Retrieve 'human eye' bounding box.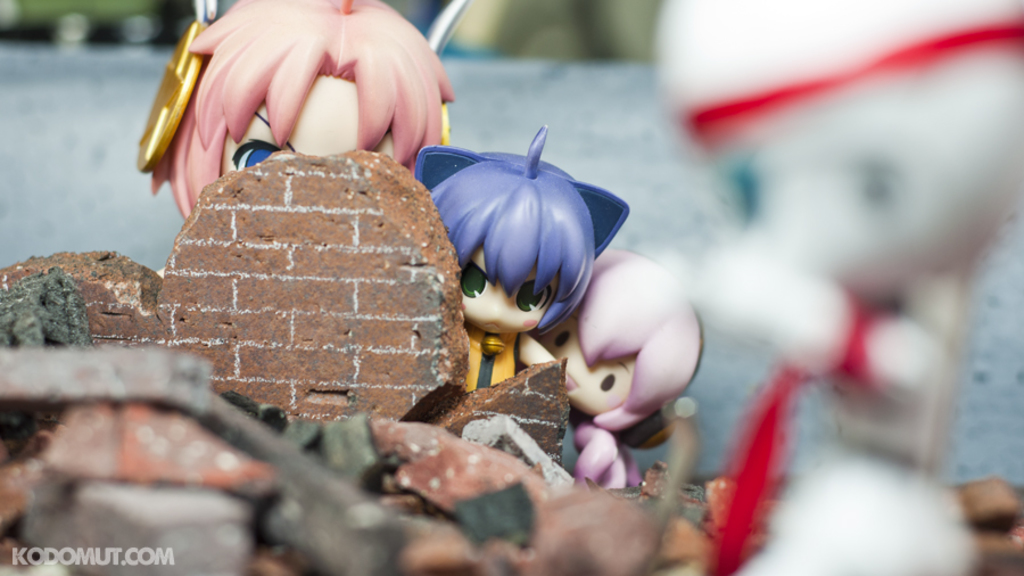
Bounding box: <region>597, 373, 619, 395</region>.
